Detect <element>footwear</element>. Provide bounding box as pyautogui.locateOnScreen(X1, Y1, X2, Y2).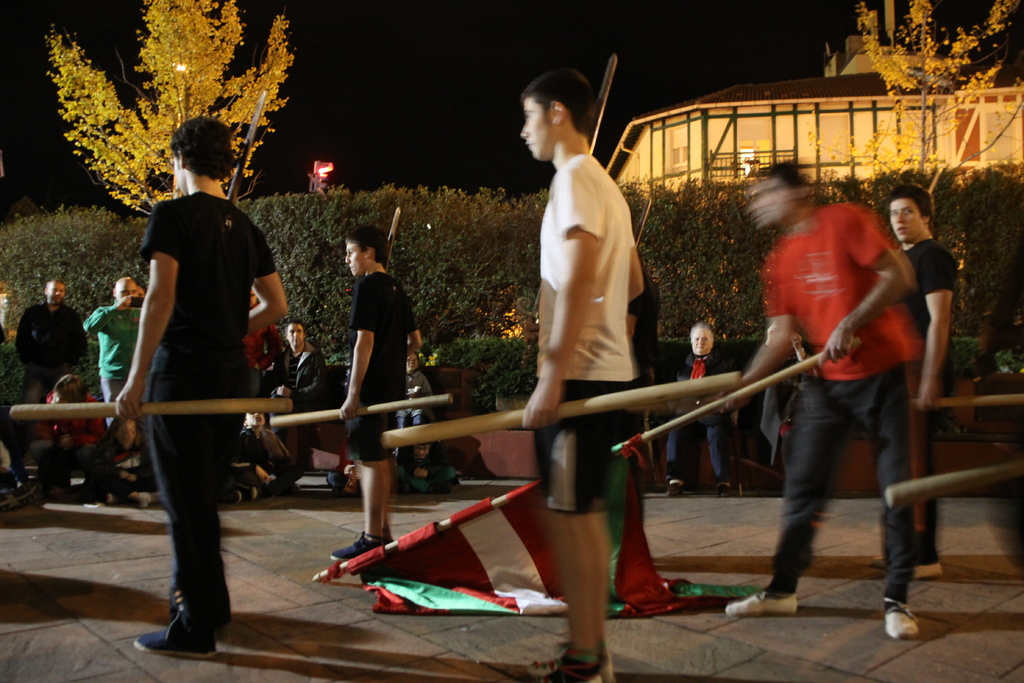
pyautogui.locateOnScreen(246, 482, 271, 500).
